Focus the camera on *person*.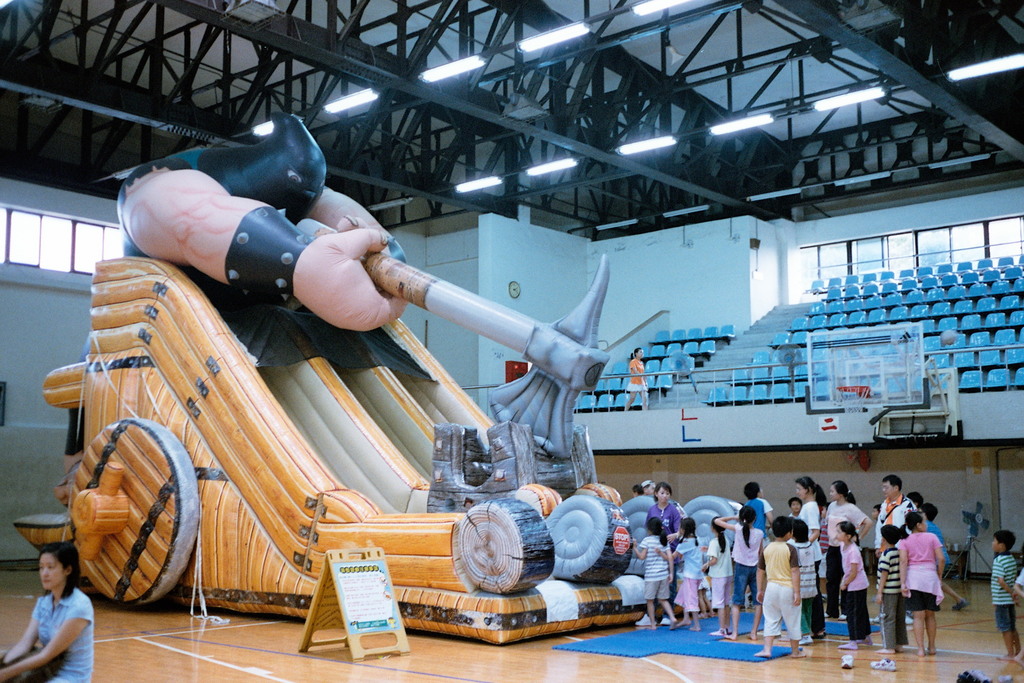
Focus region: x1=113, y1=110, x2=413, y2=369.
